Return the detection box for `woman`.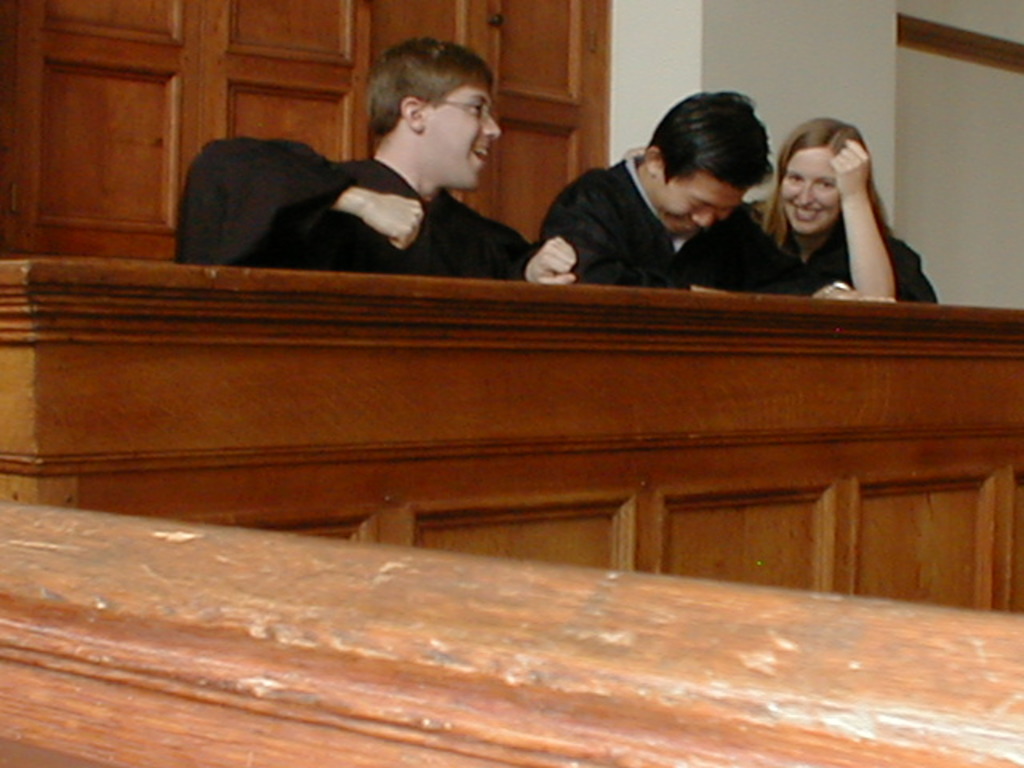
bbox=[734, 114, 947, 304].
